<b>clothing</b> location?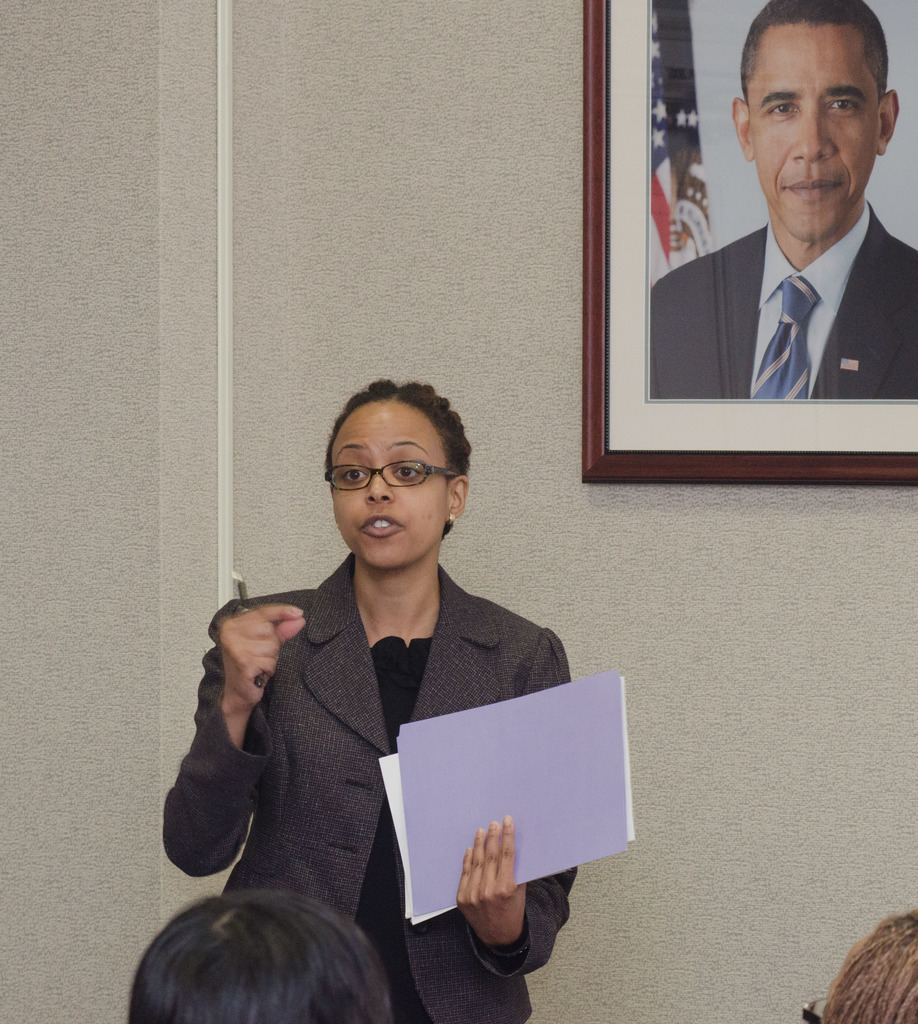
(173,515,618,974)
